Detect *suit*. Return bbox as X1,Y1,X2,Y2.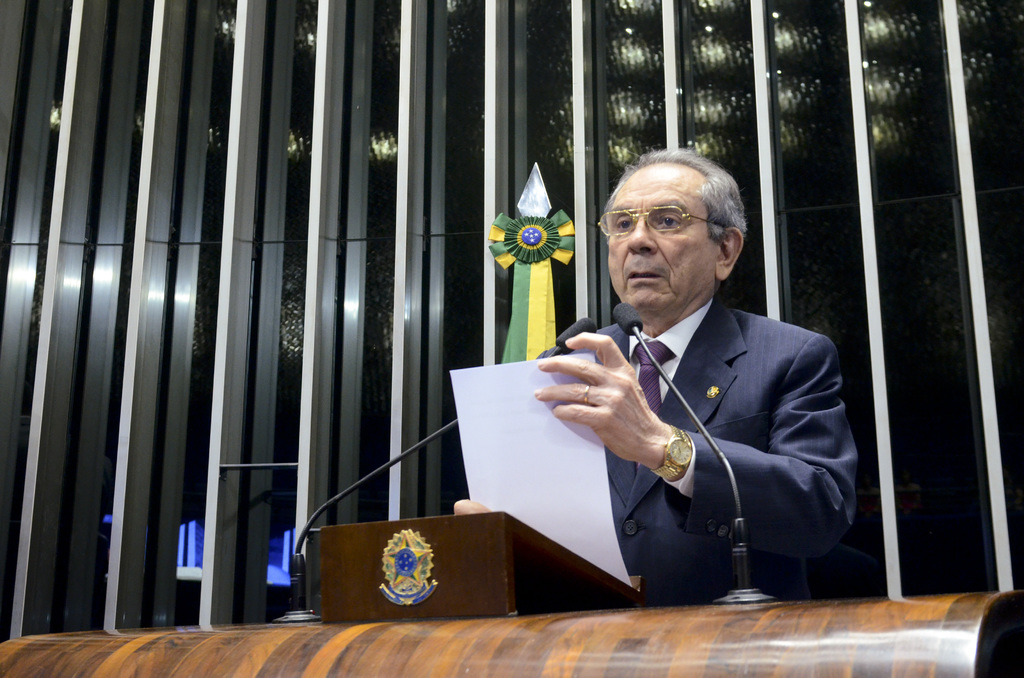
511,253,852,590.
